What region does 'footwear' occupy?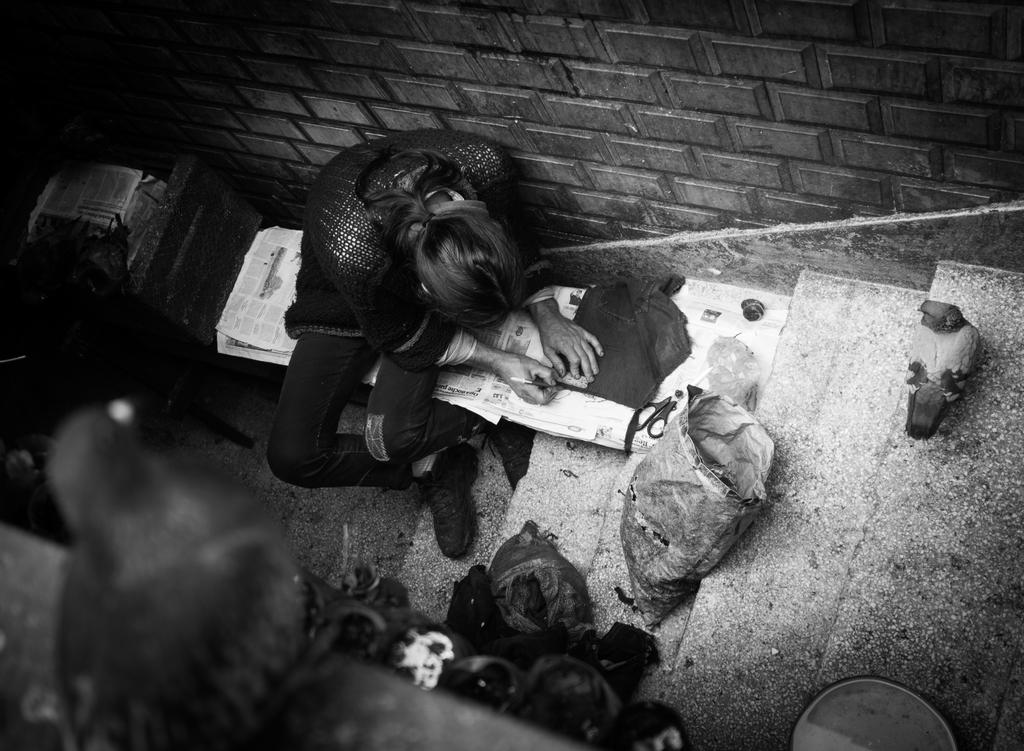
pyautogui.locateOnScreen(423, 451, 470, 556).
